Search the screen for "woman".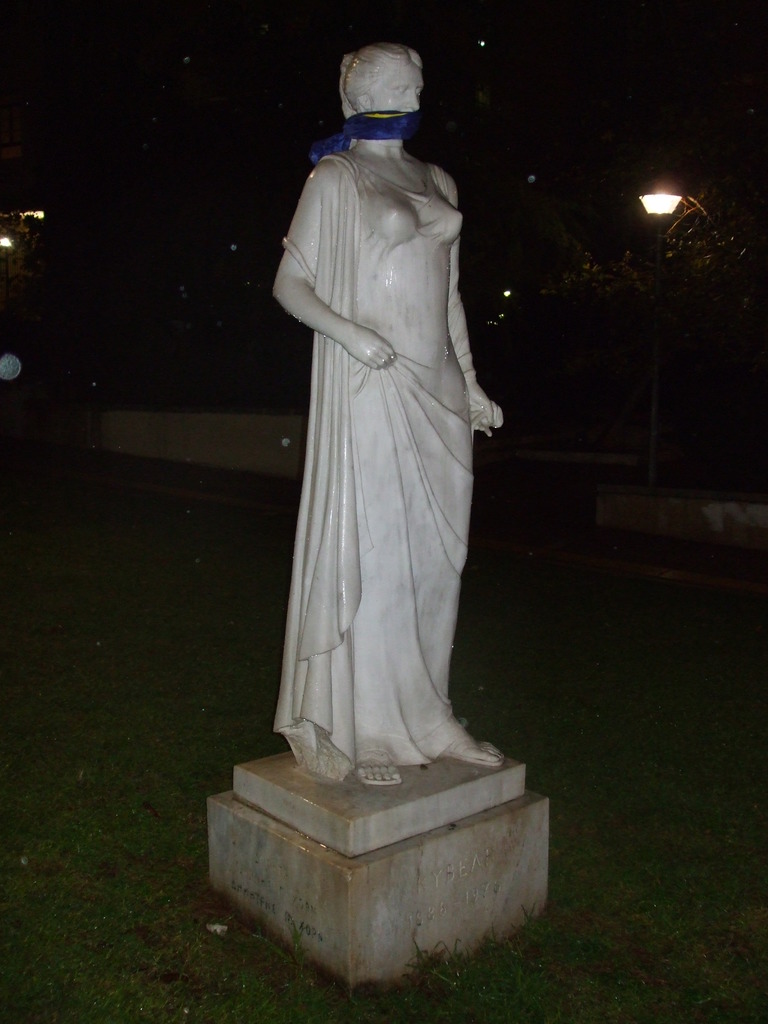
Found at bbox(258, 28, 515, 831).
